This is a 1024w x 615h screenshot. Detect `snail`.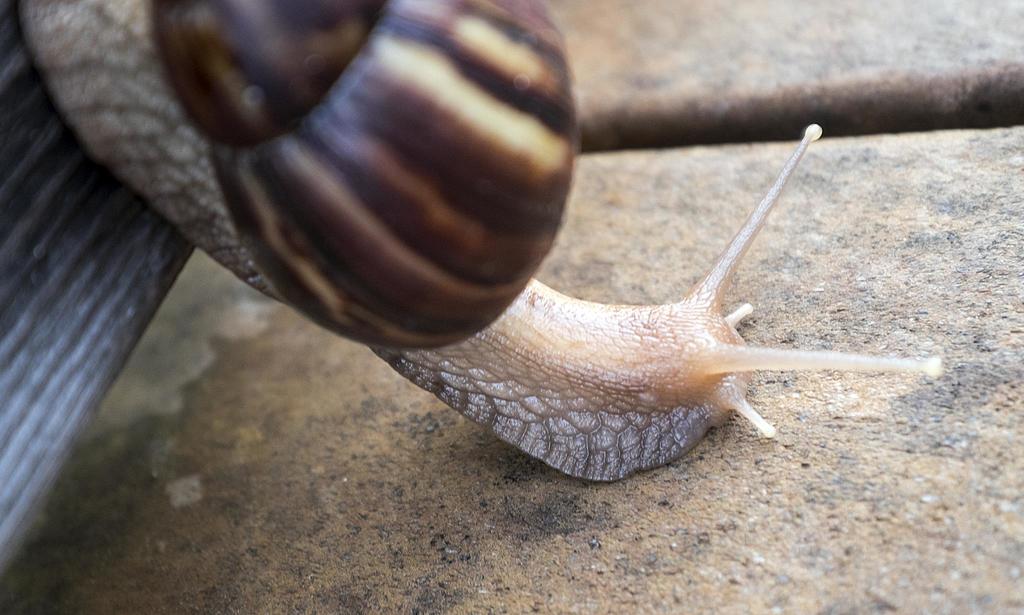
<region>20, 0, 948, 484</region>.
